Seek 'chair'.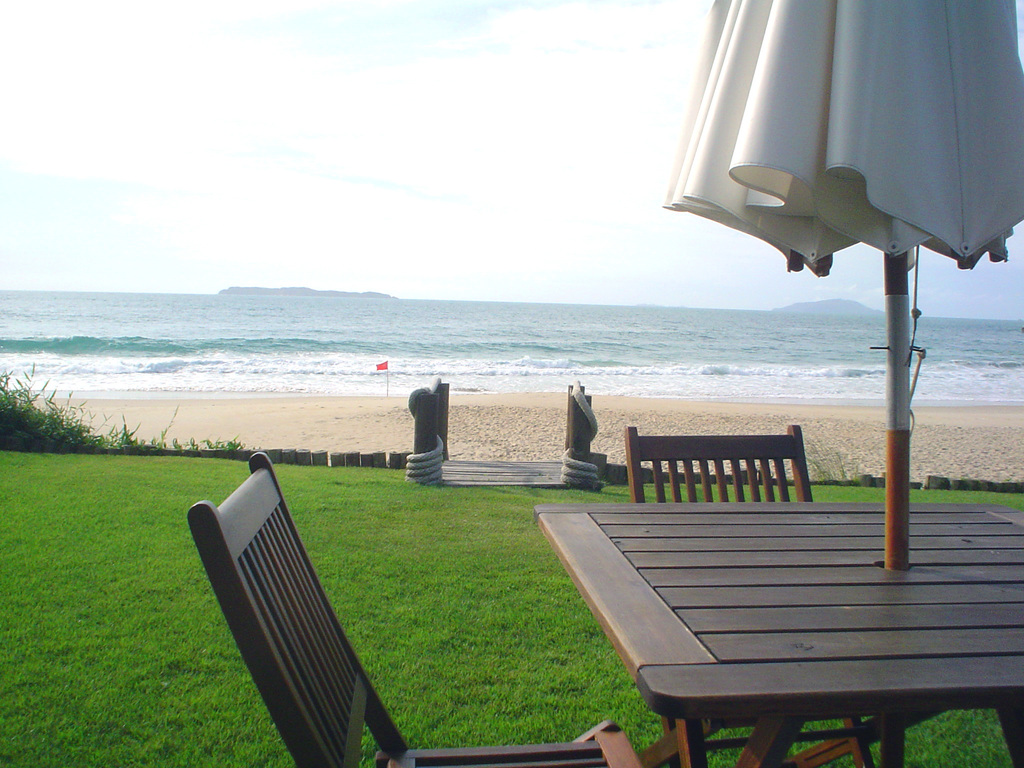
box=[184, 453, 646, 767].
